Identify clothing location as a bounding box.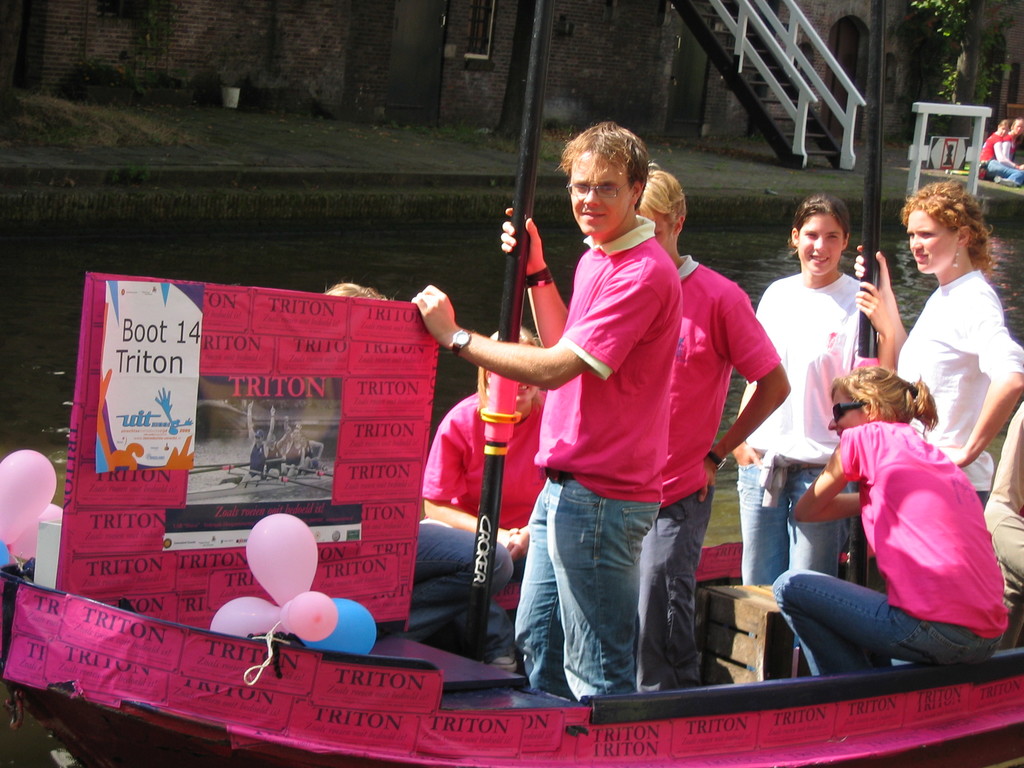
x1=429 y1=374 x2=563 y2=636.
